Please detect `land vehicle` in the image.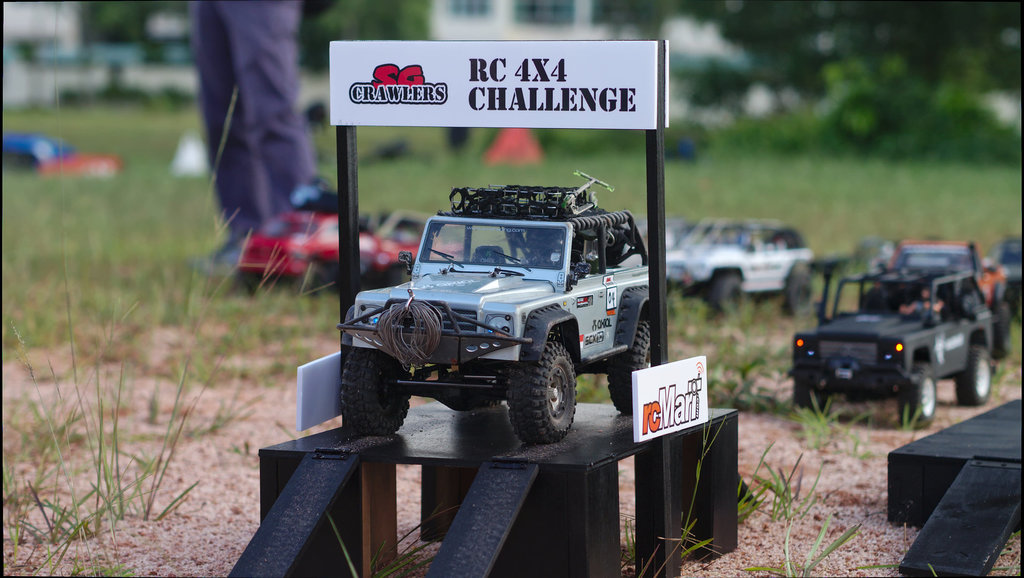
242, 207, 466, 294.
